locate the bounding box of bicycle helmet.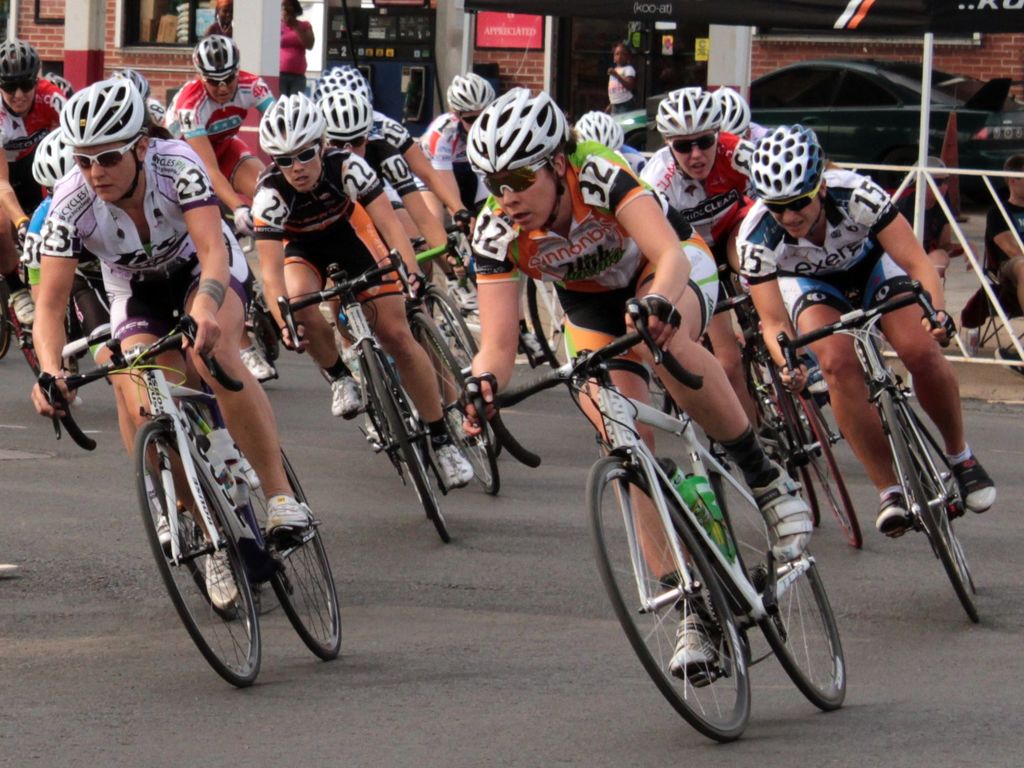
Bounding box: 744 130 824 203.
